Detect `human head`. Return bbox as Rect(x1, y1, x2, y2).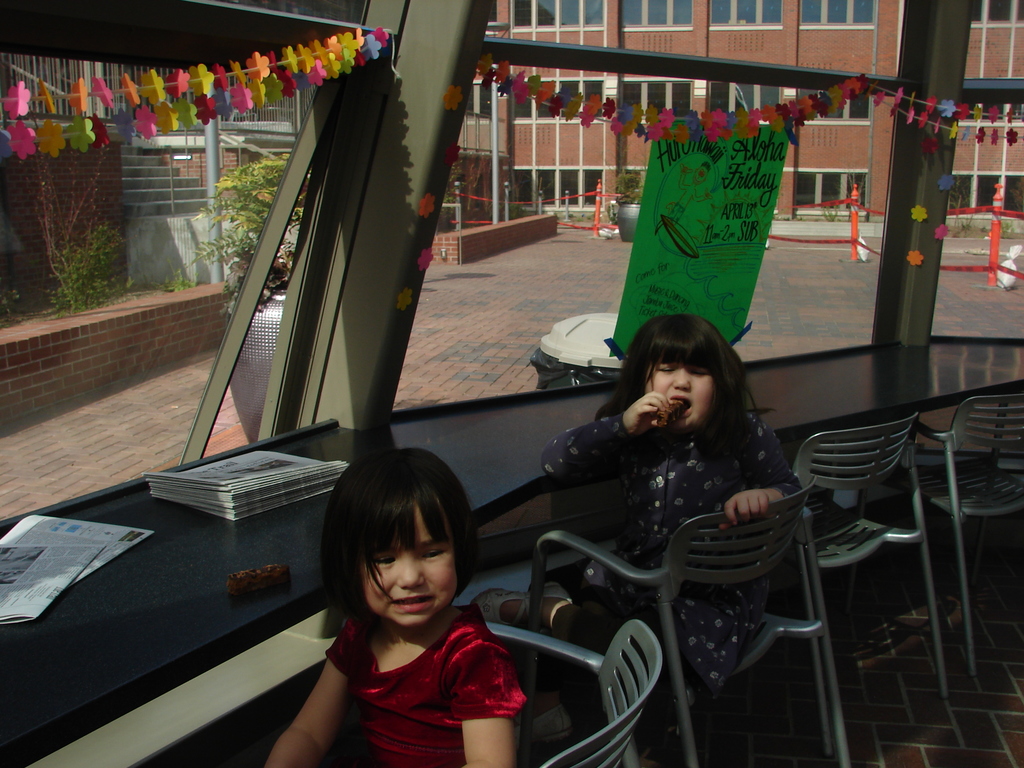
Rect(319, 447, 478, 626).
